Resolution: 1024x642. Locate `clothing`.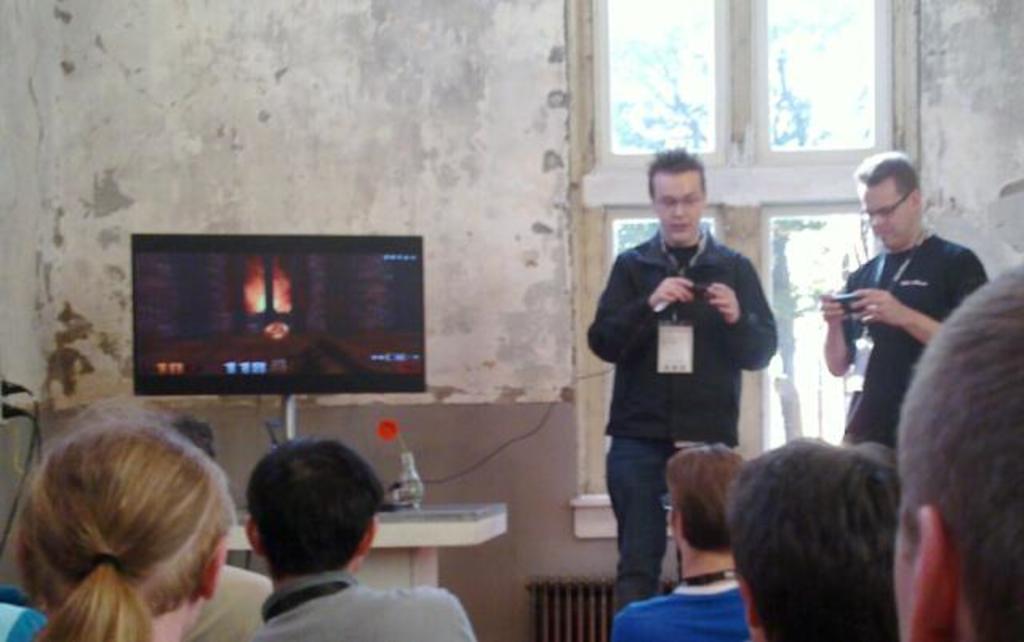
246/573/474/640.
